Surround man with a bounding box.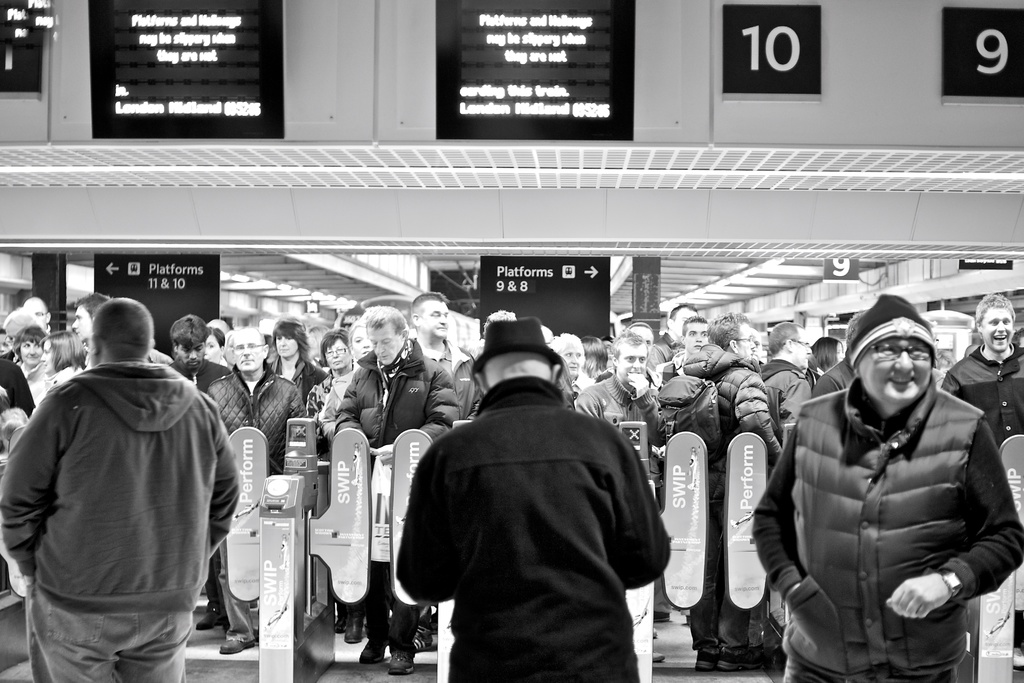
(left=673, top=314, right=710, bottom=370).
